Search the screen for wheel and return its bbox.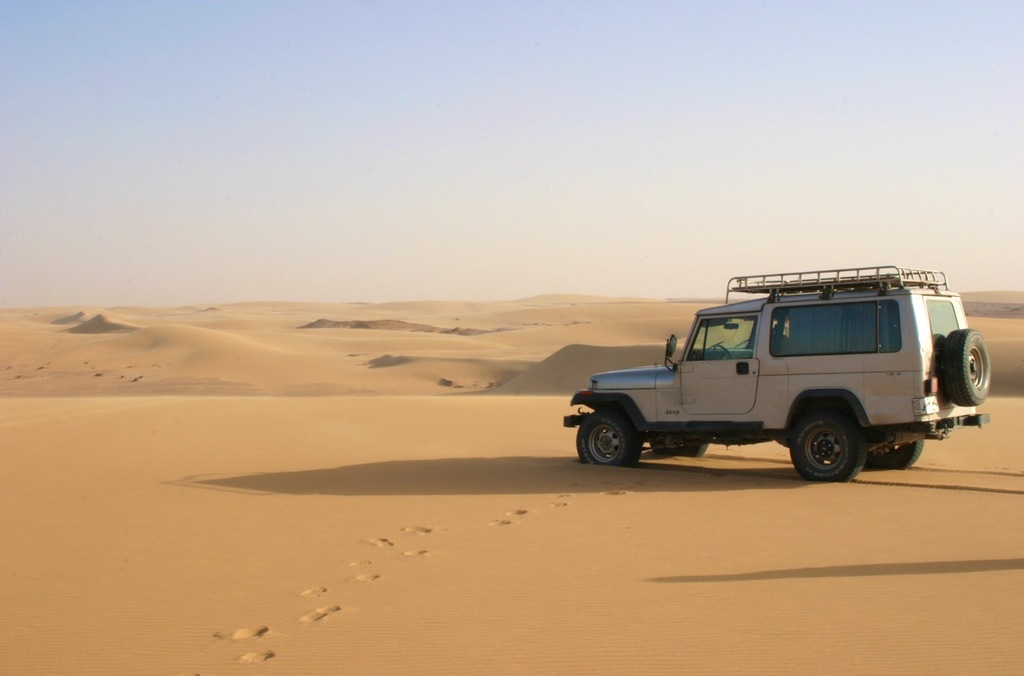
Found: {"left": 577, "top": 410, "right": 638, "bottom": 466}.
